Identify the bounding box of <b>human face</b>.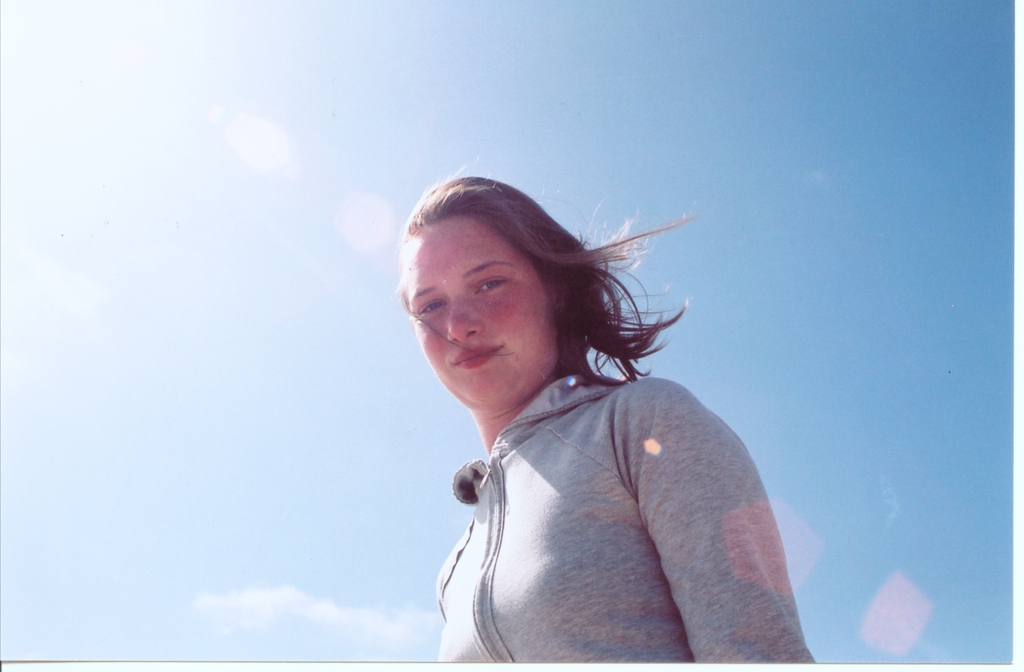
{"left": 404, "top": 211, "right": 560, "bottom": 409}.
